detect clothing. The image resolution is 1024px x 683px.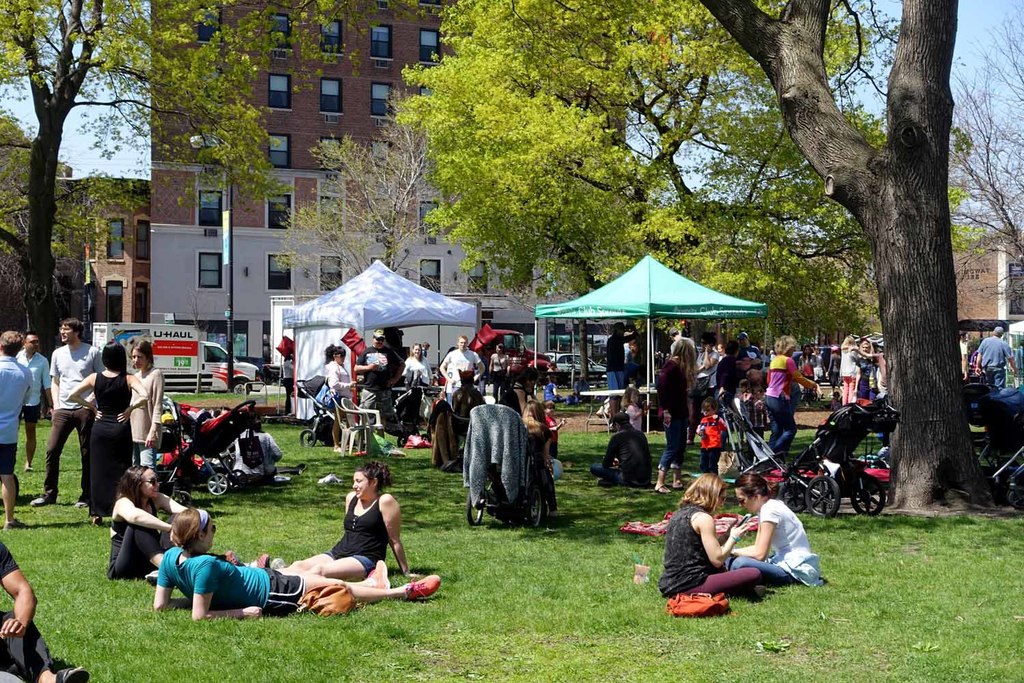
(977,337,1014,383).
